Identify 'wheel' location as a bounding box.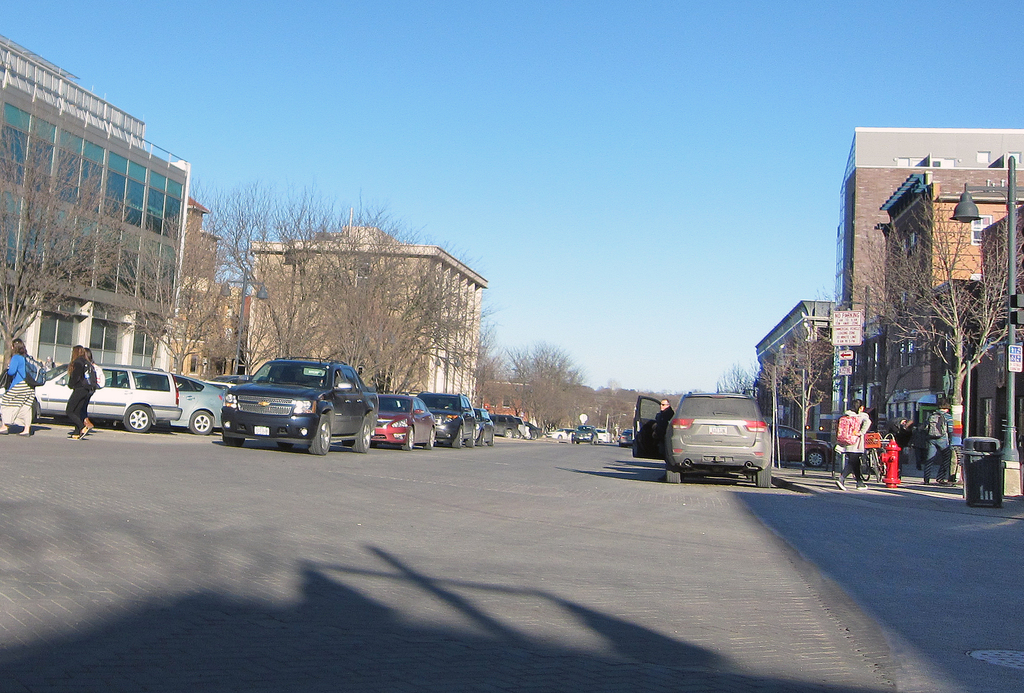
box=[876, 453, 879, 482].
